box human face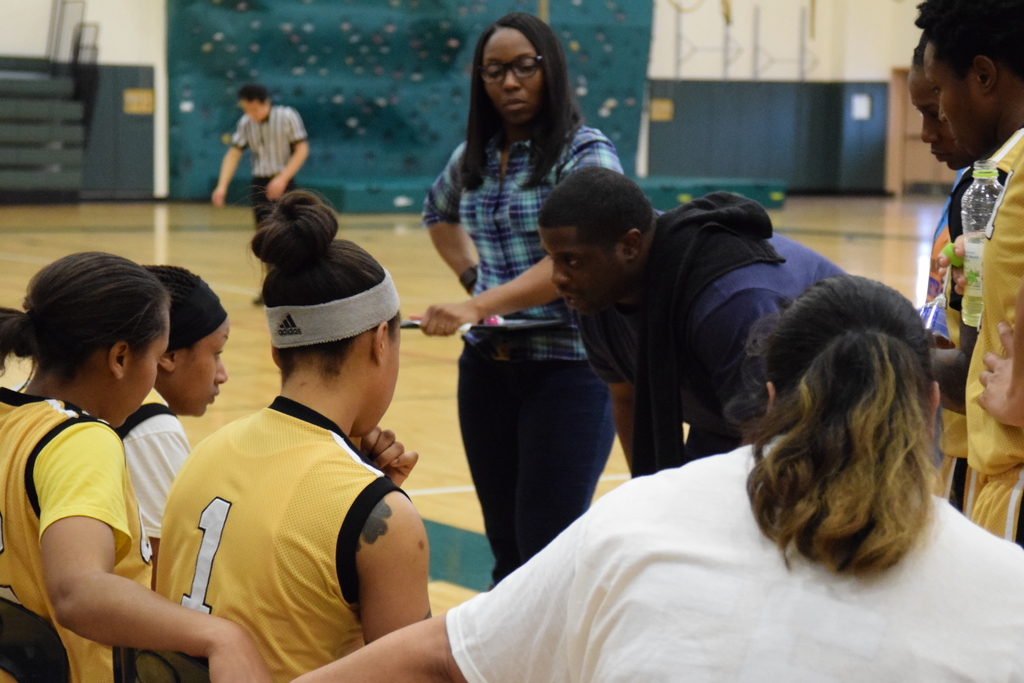
detection(120, 325, 172, 428)
